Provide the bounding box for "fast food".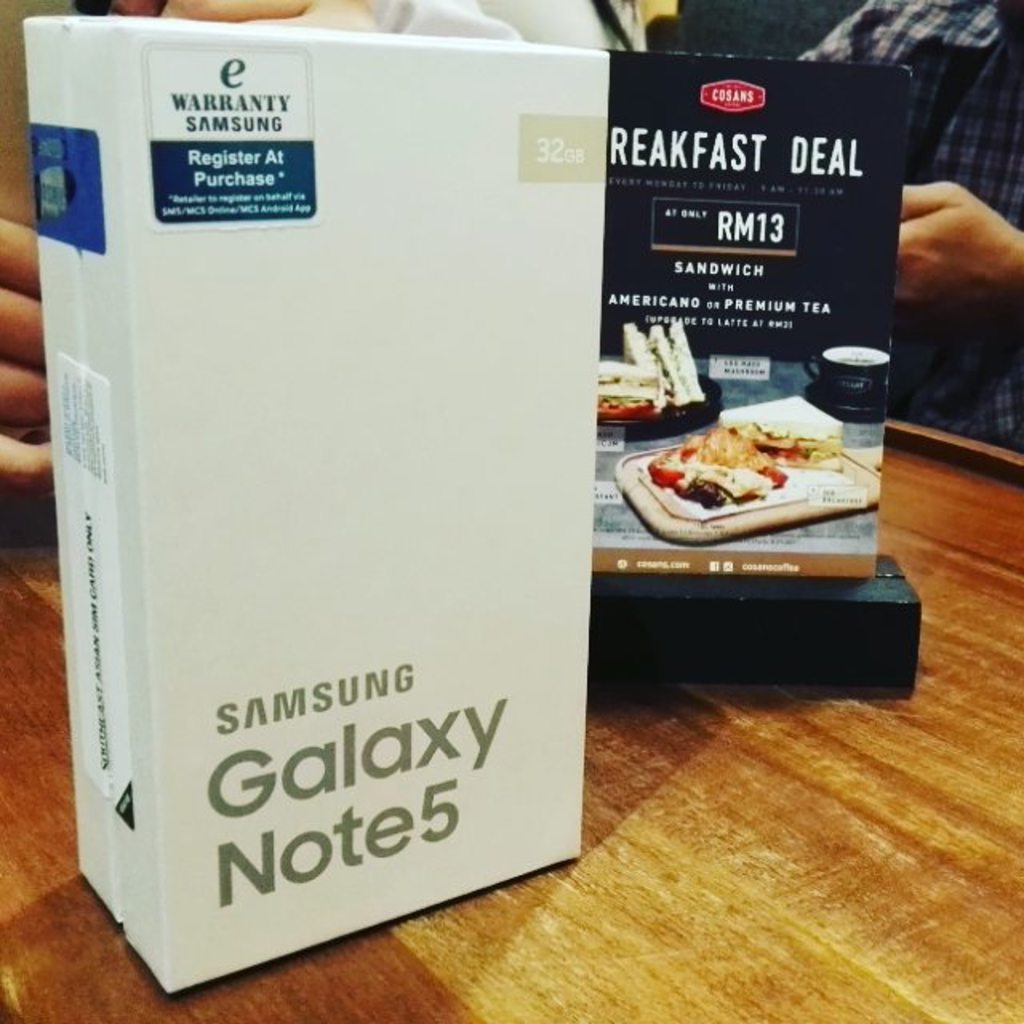
<box>24,16,594,1005</box>.
